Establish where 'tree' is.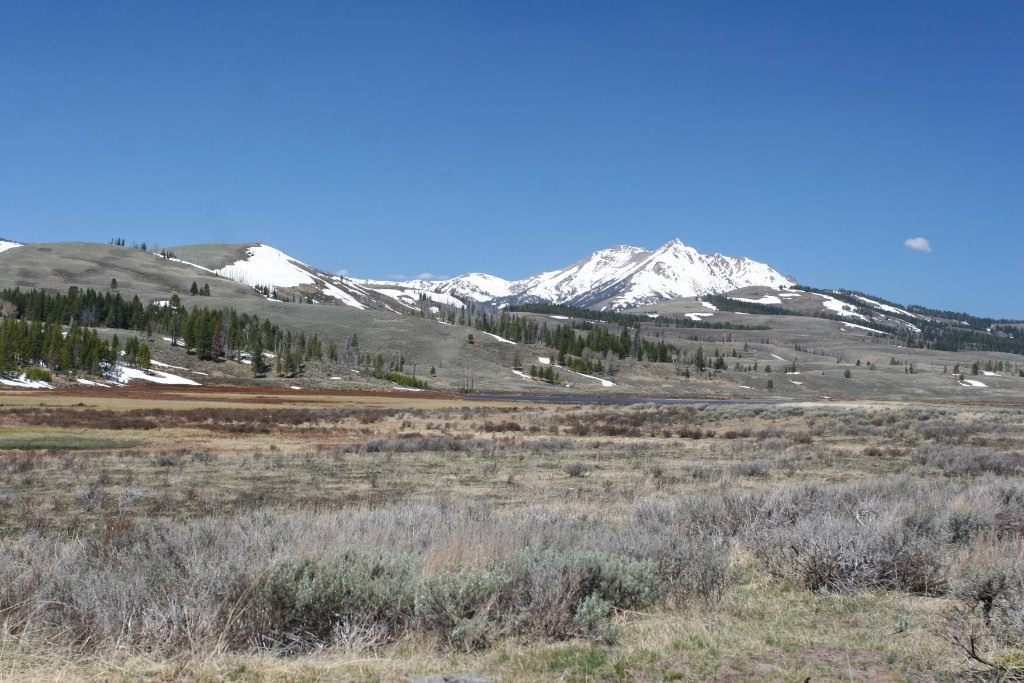
Established at <region>40, 311, 63, 376</region>.
